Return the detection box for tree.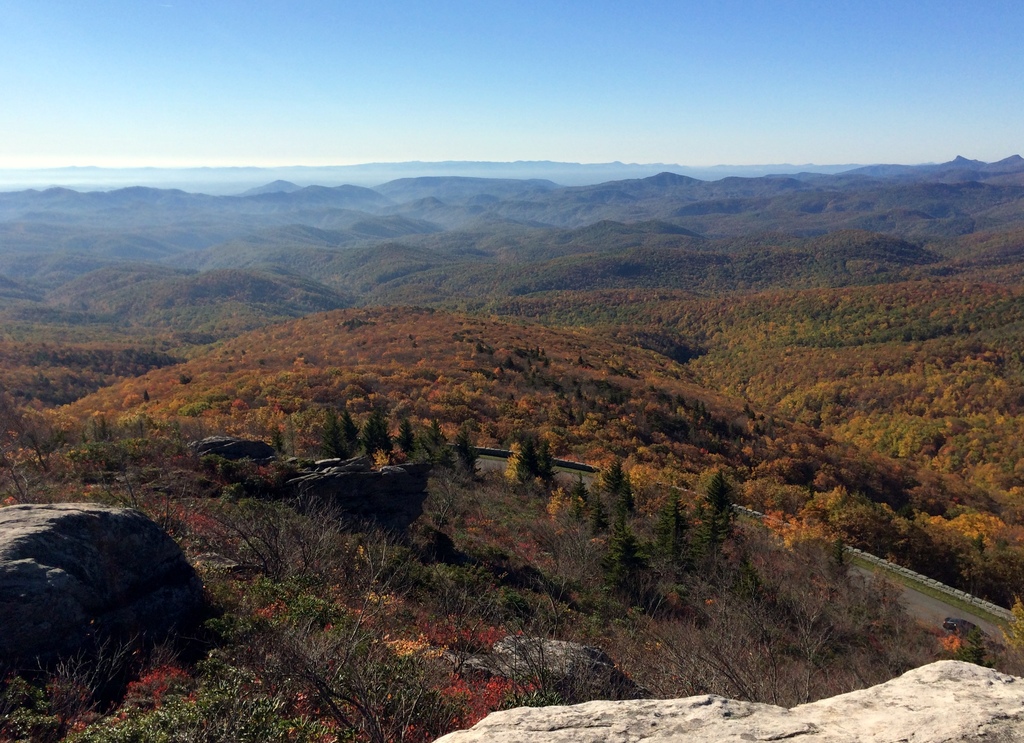
316 410 341 461.
